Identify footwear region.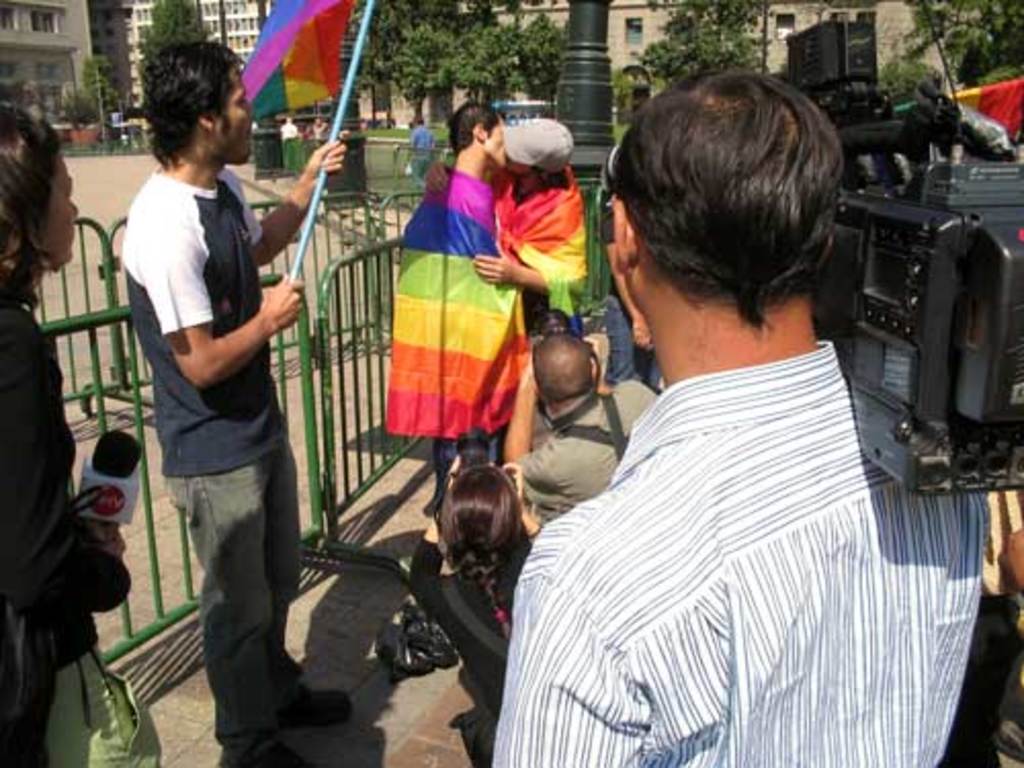
Region: crop(281, 678, 358, 727).
